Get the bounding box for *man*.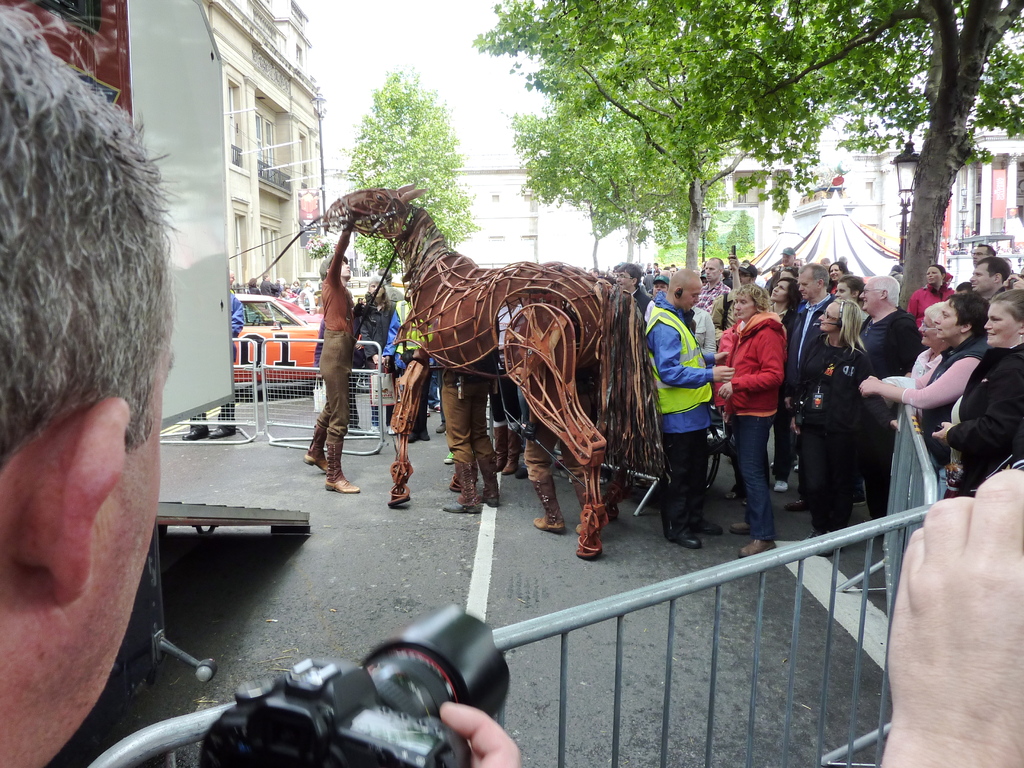
[x1=965, y1=254, x2=1007, y2=289].
